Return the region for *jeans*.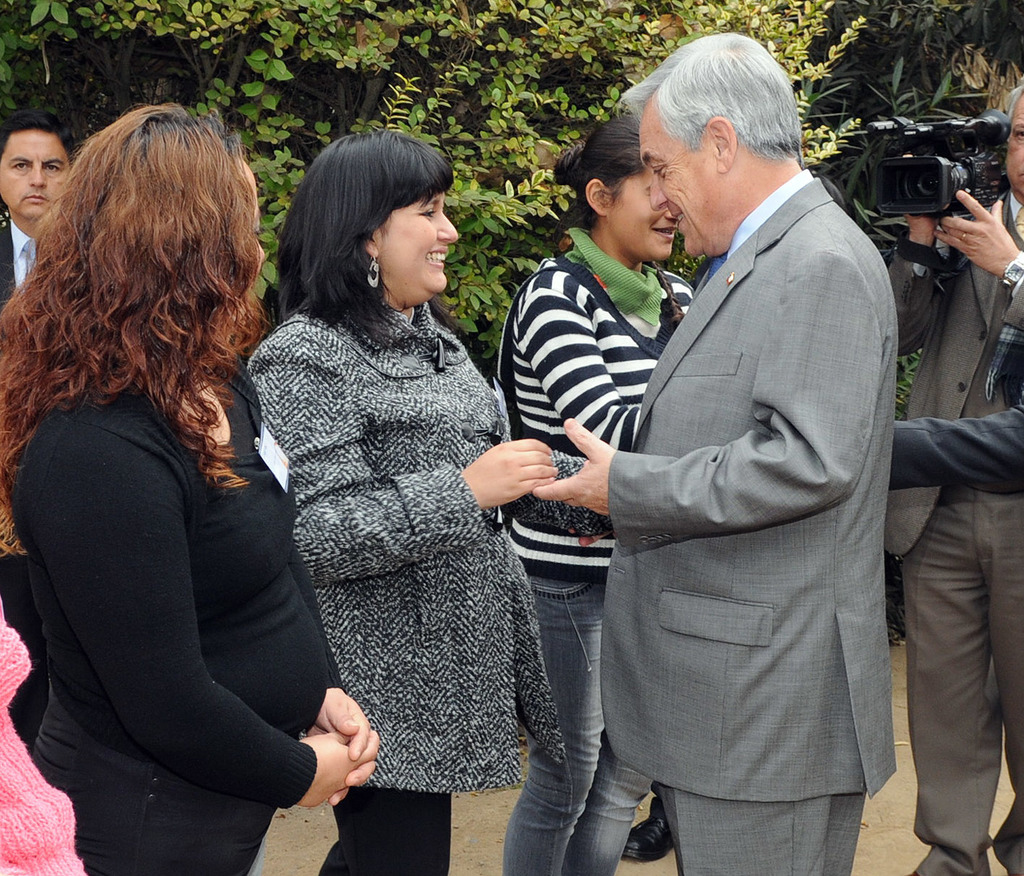
314:790:454:875.
